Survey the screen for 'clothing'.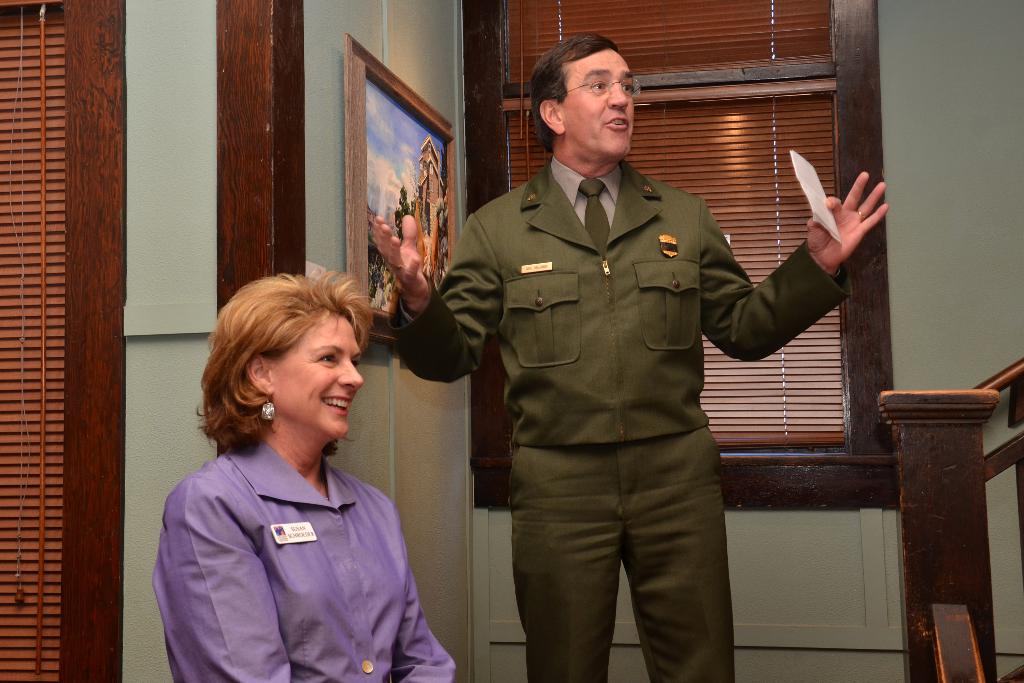
Survey found: {"left": 419, "top": 113, "right": 797, "bottom": 675}.
